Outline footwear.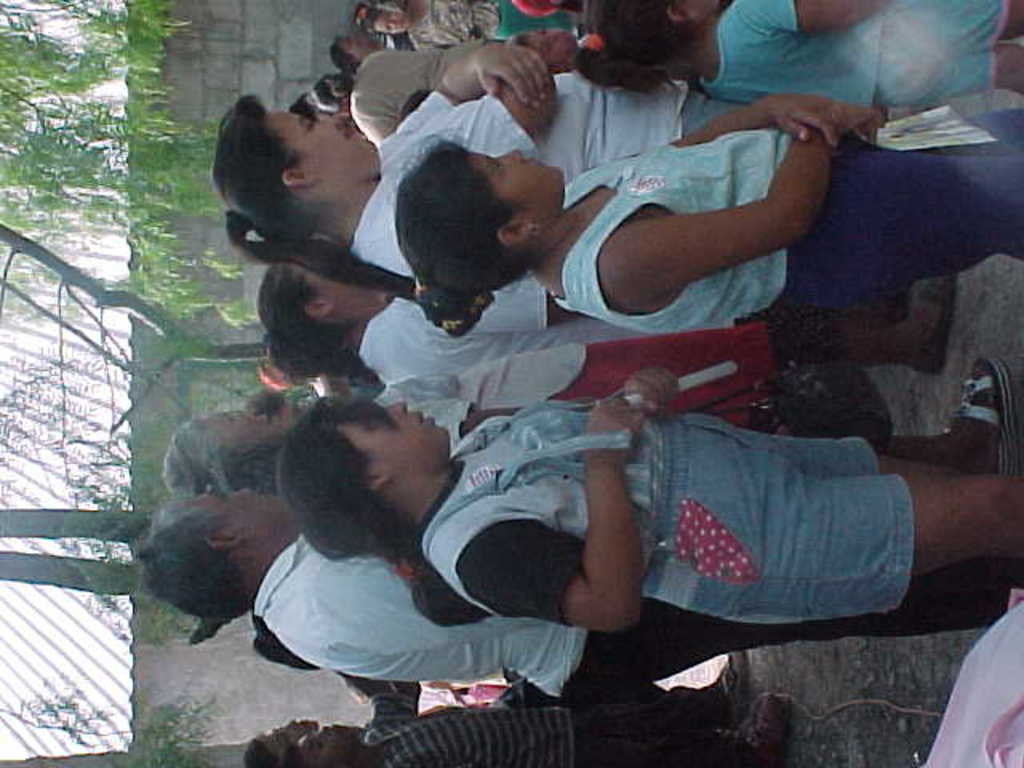
Outline: box=[696, 643, 747, 725].
